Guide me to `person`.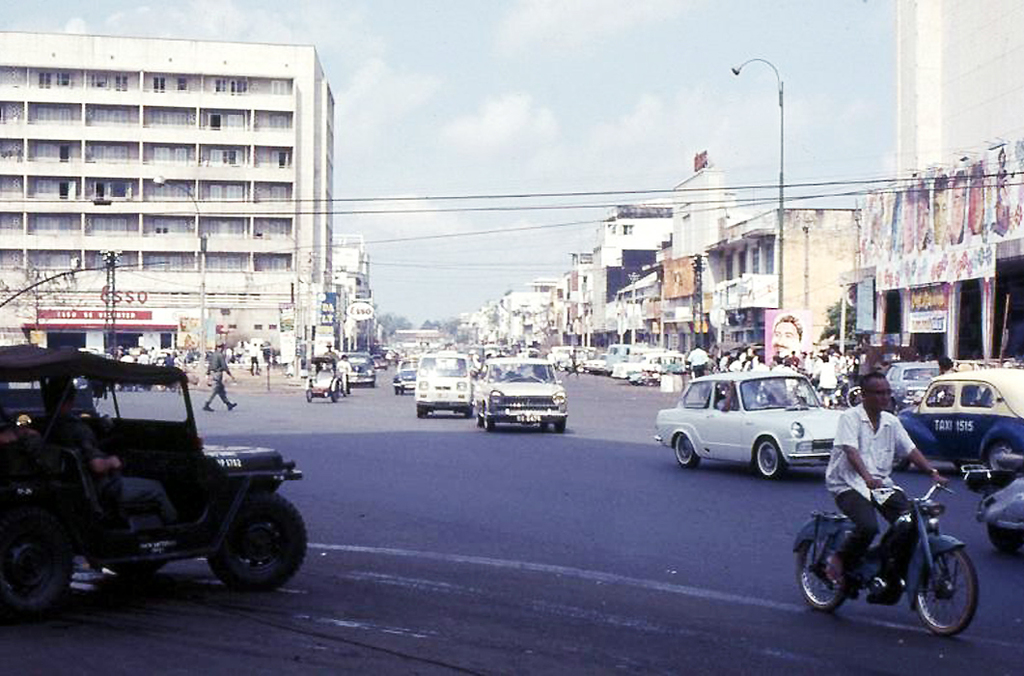
Guidance: box=[53, 380, 208, 513].
